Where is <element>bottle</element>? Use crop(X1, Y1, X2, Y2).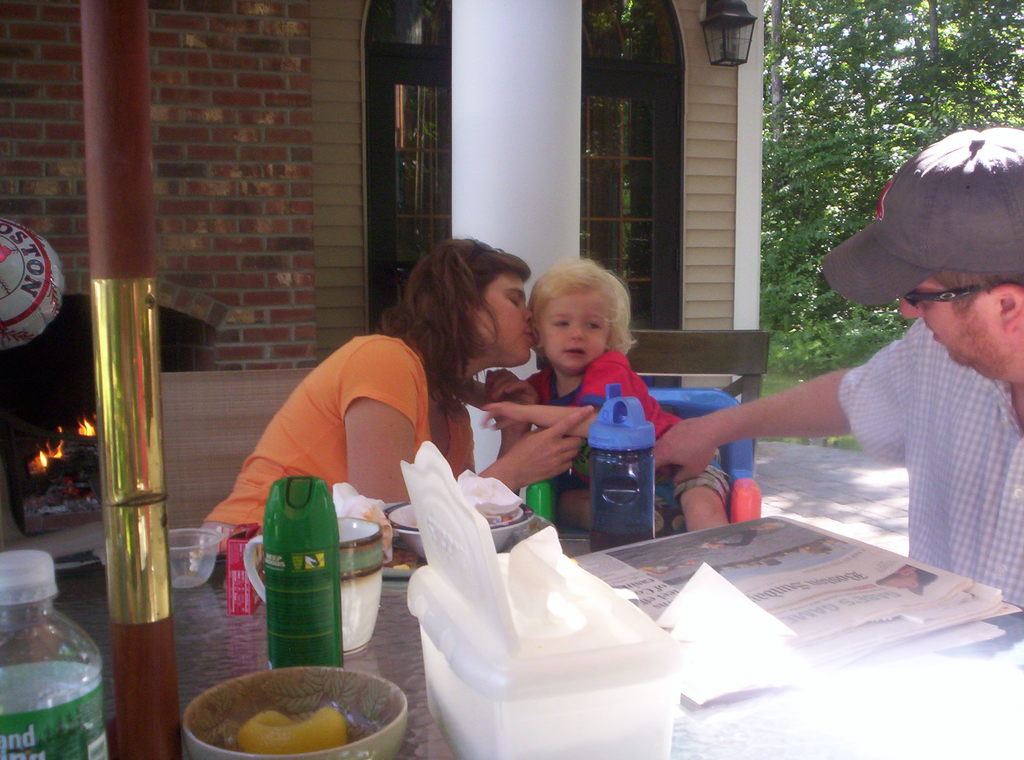
crop(263, 476, 339, 670).
